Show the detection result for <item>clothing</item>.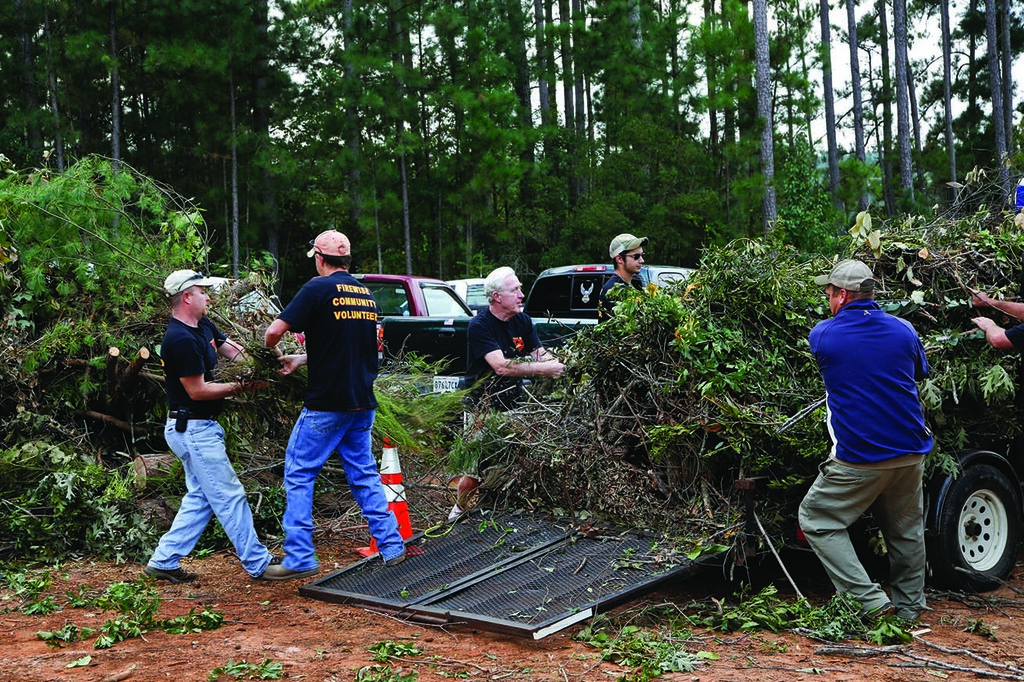
(278, 274, 407, 562).
